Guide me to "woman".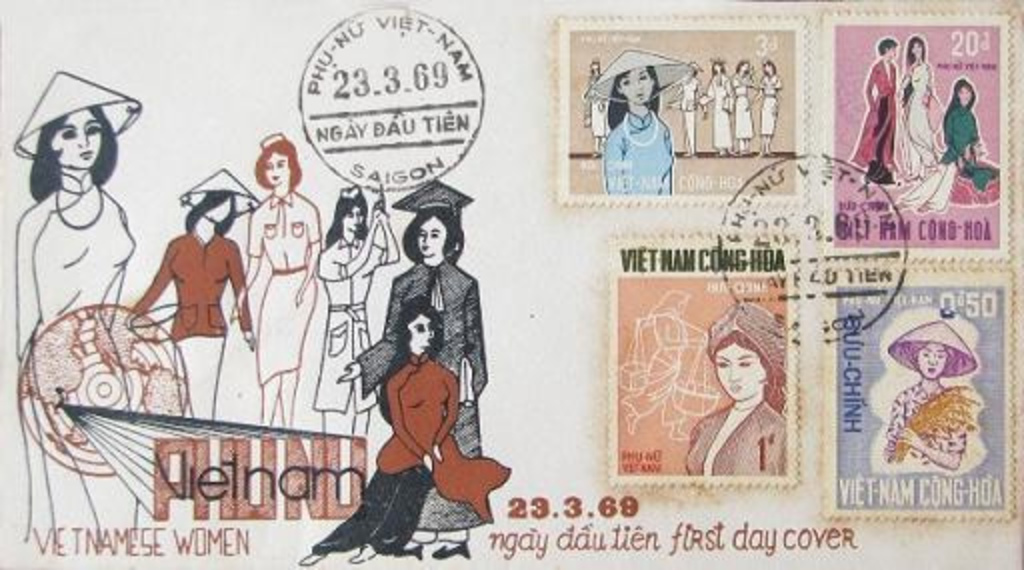
Guidance: 312:186:404:432.
